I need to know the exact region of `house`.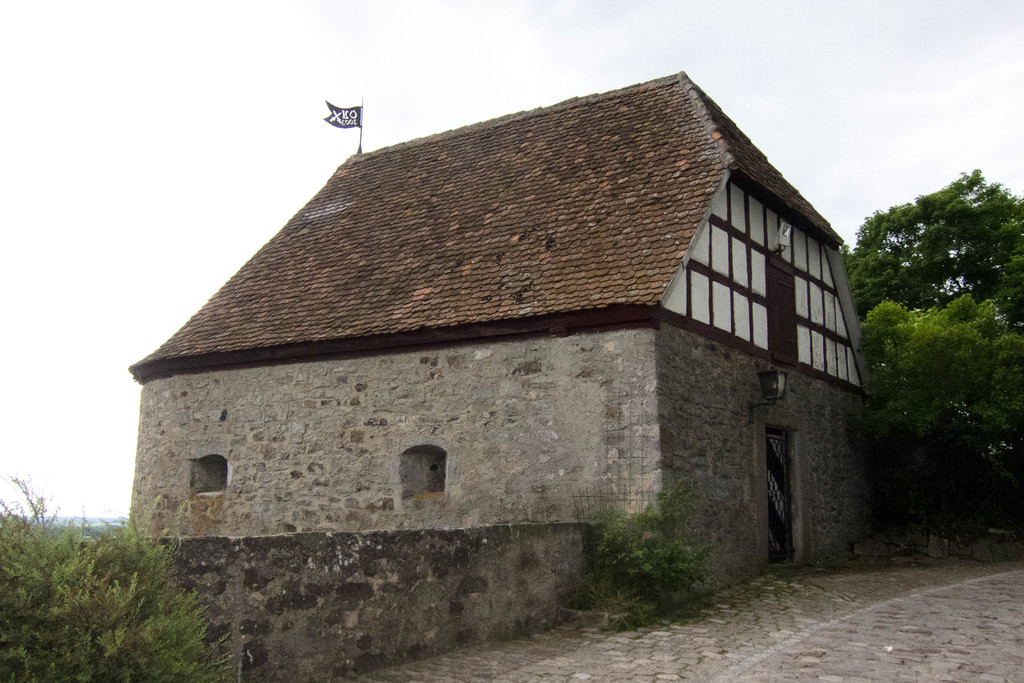
Region: crop(113, 62, 890, 488).
